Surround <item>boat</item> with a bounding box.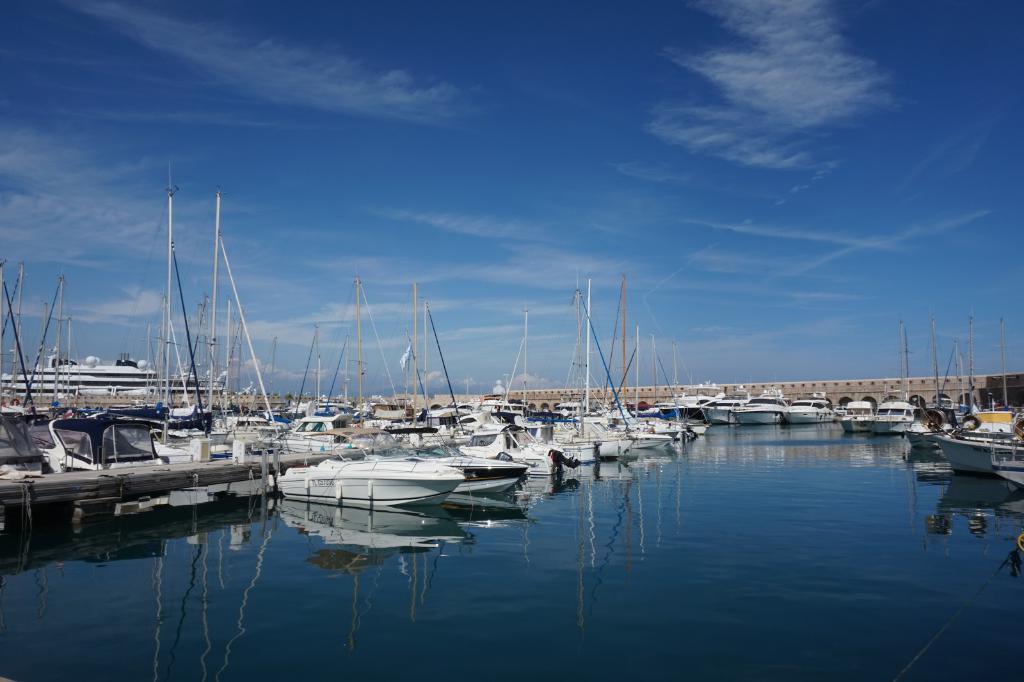
crop(737, 395, 786, 423).
